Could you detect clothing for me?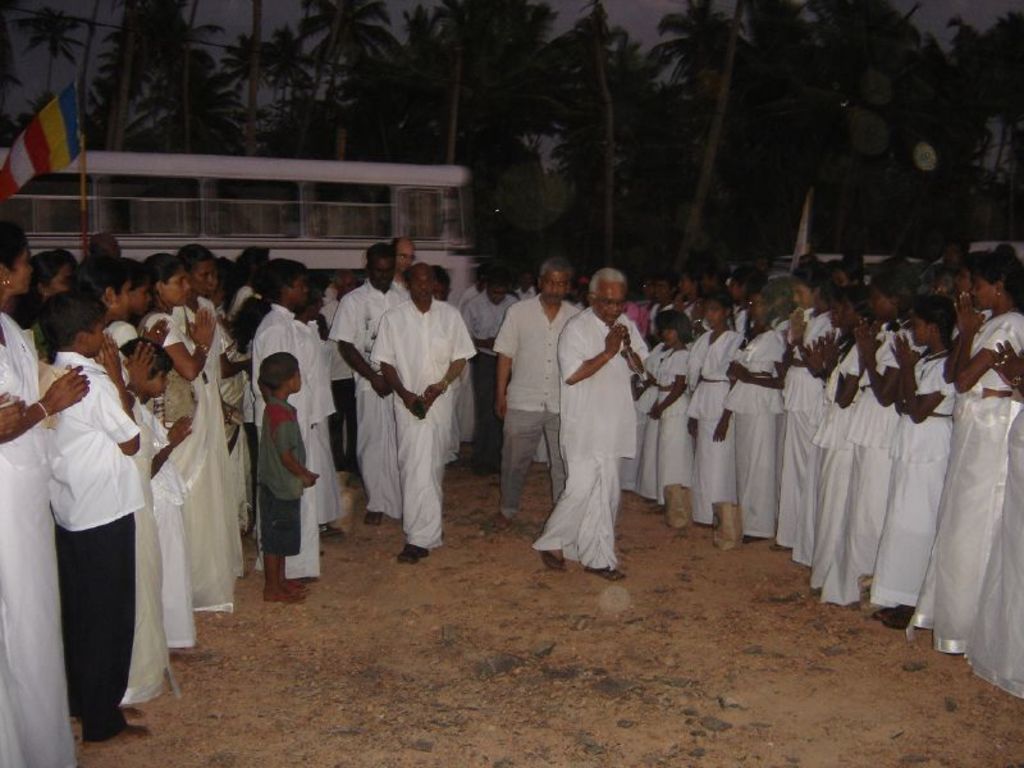
Detection result: <region>539, 307, 649, 567</region>.
